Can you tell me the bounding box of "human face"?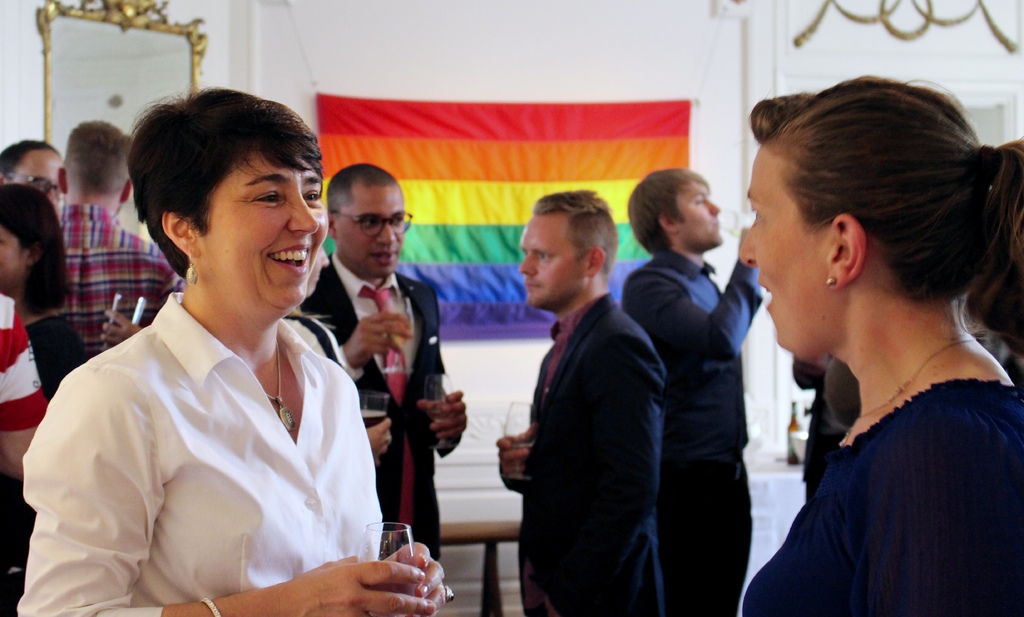
x1=335 y1=185 x2=408 y2=277.
